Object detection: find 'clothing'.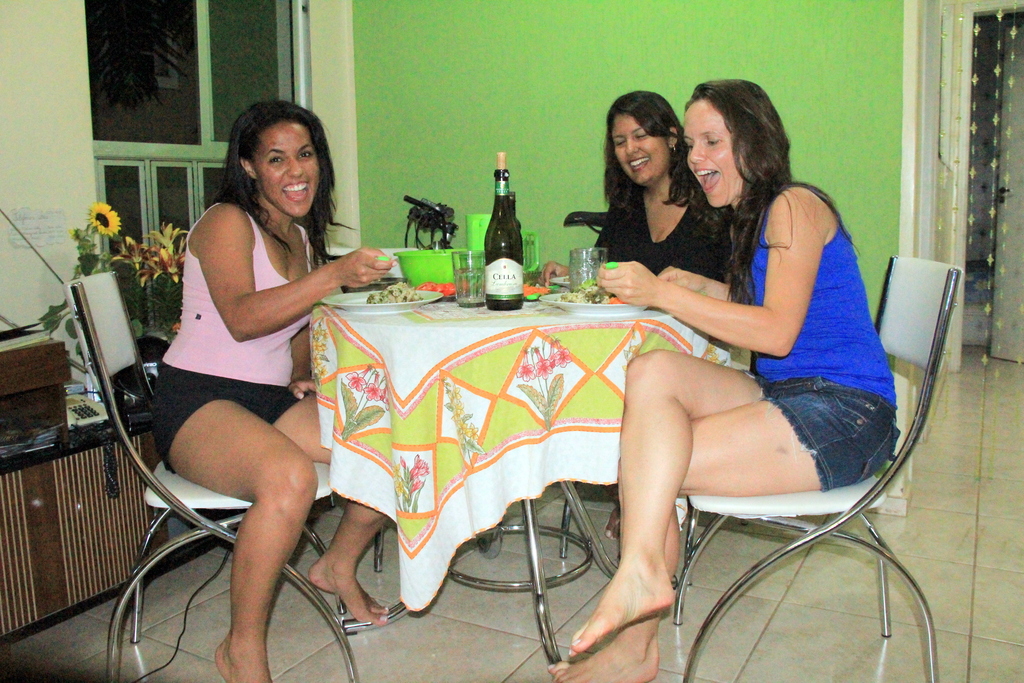
pyautogui.locateOnScreen(744, 187, 899, 493).
